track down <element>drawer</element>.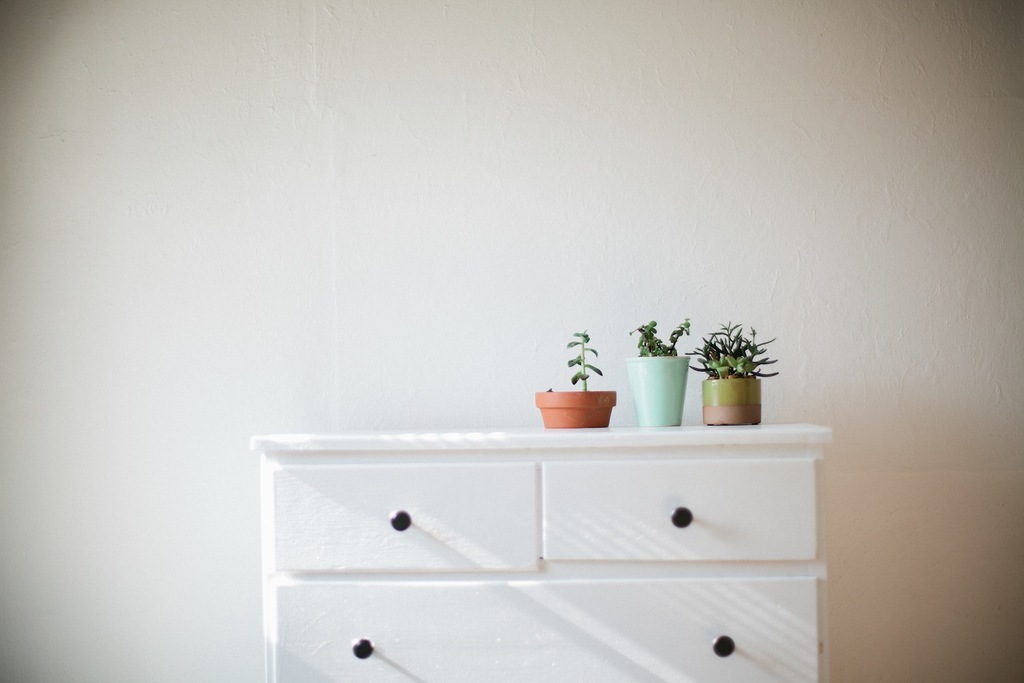
Tracked to region(273, 460, 541, 566).
